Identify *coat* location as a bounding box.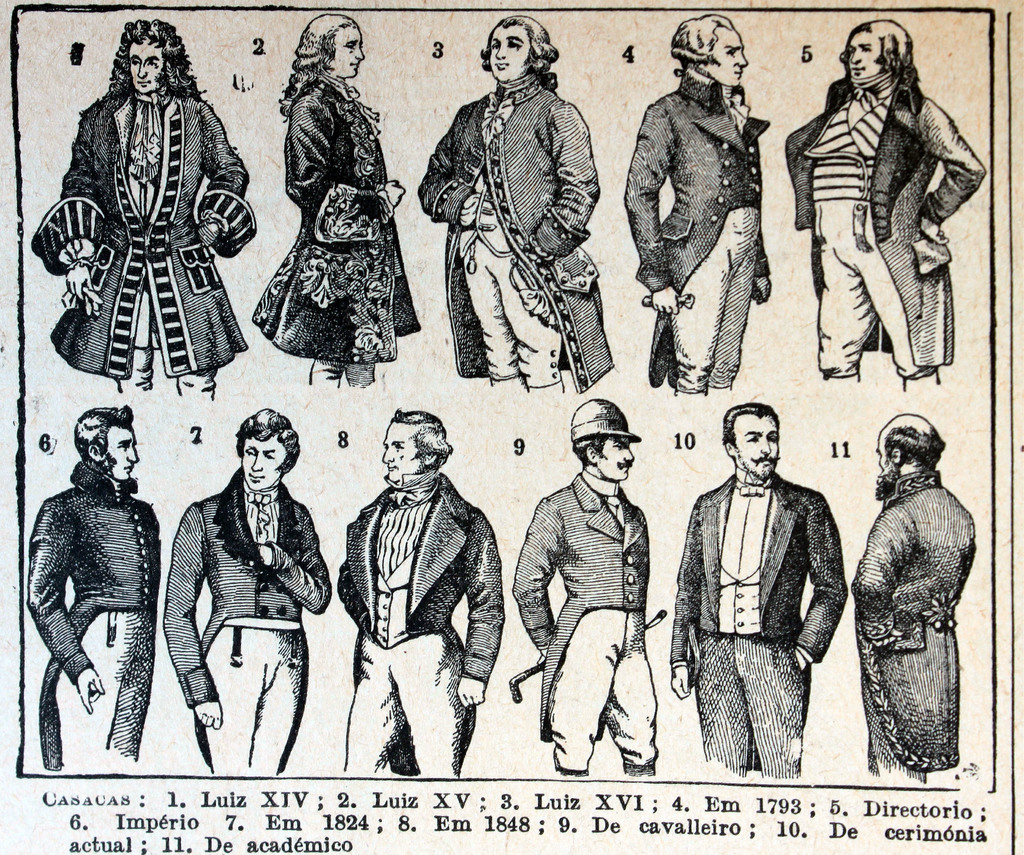
box(511, 477, 650, 736).
